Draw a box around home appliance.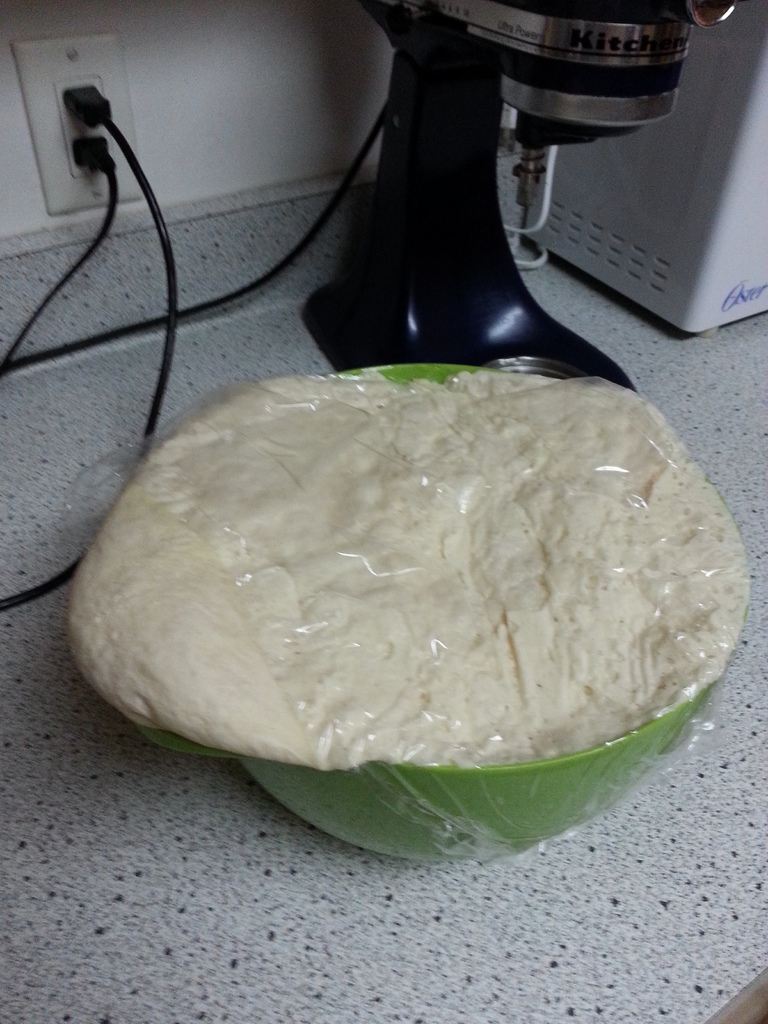
locate(522, 0, 767, 328).
